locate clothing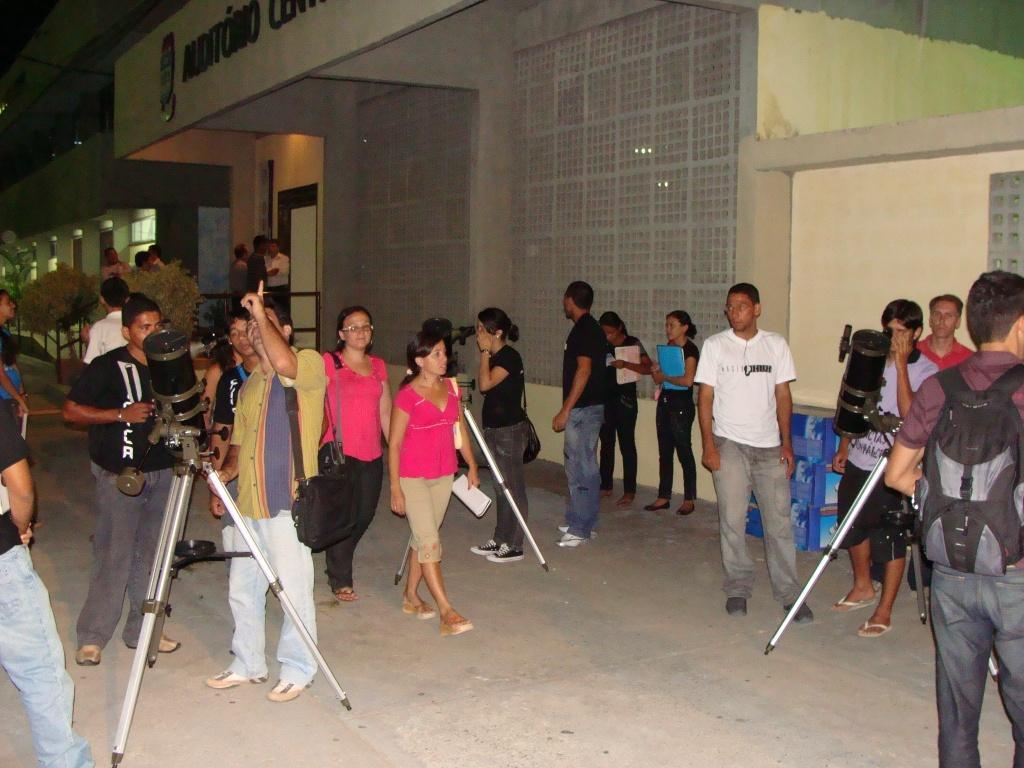
crop(1, 318, 28, 419)
